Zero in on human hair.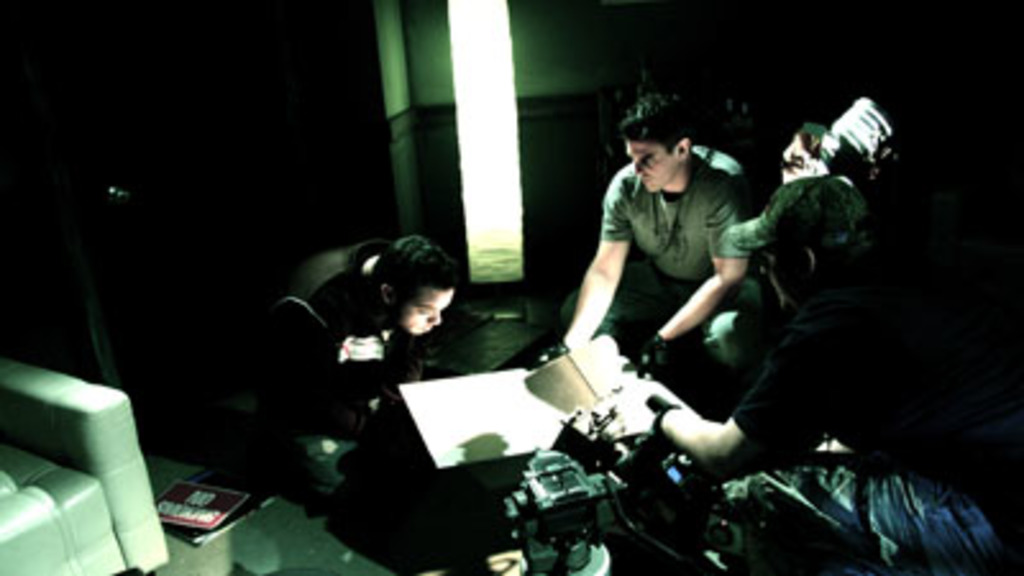
Zeroed in: bbox=[627, 97, 696, 156].
